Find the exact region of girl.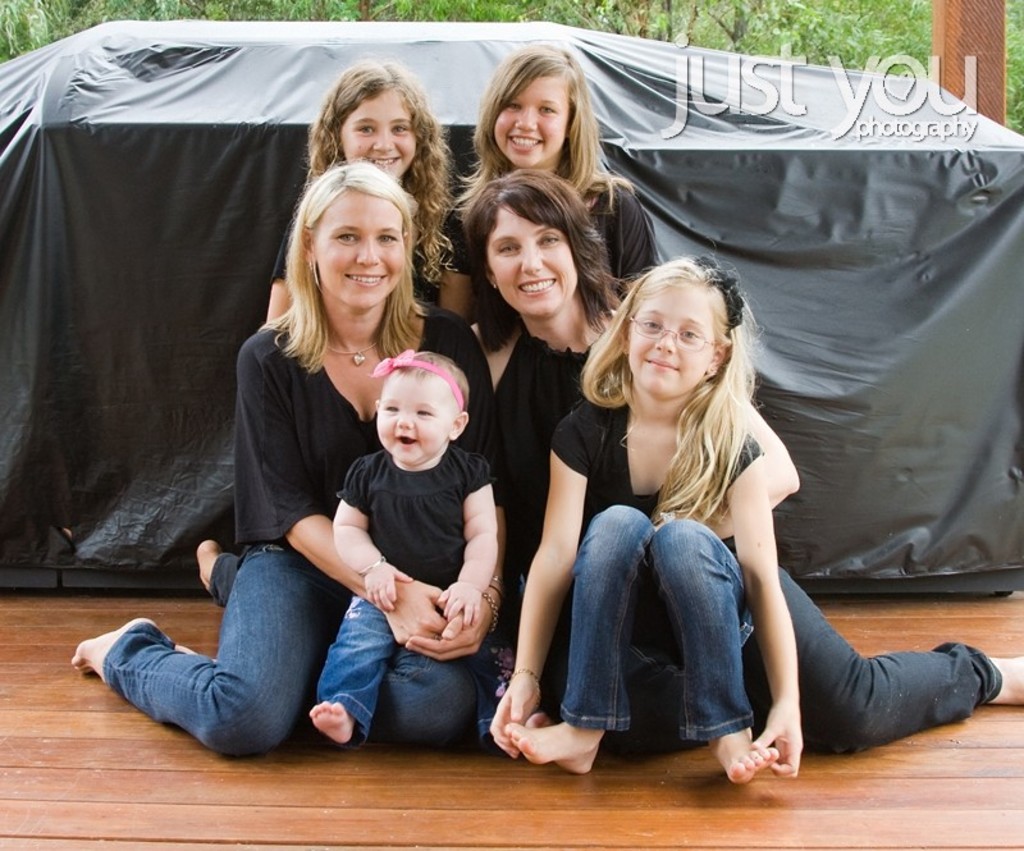
Exact region: 269, 59, 477, 328.
